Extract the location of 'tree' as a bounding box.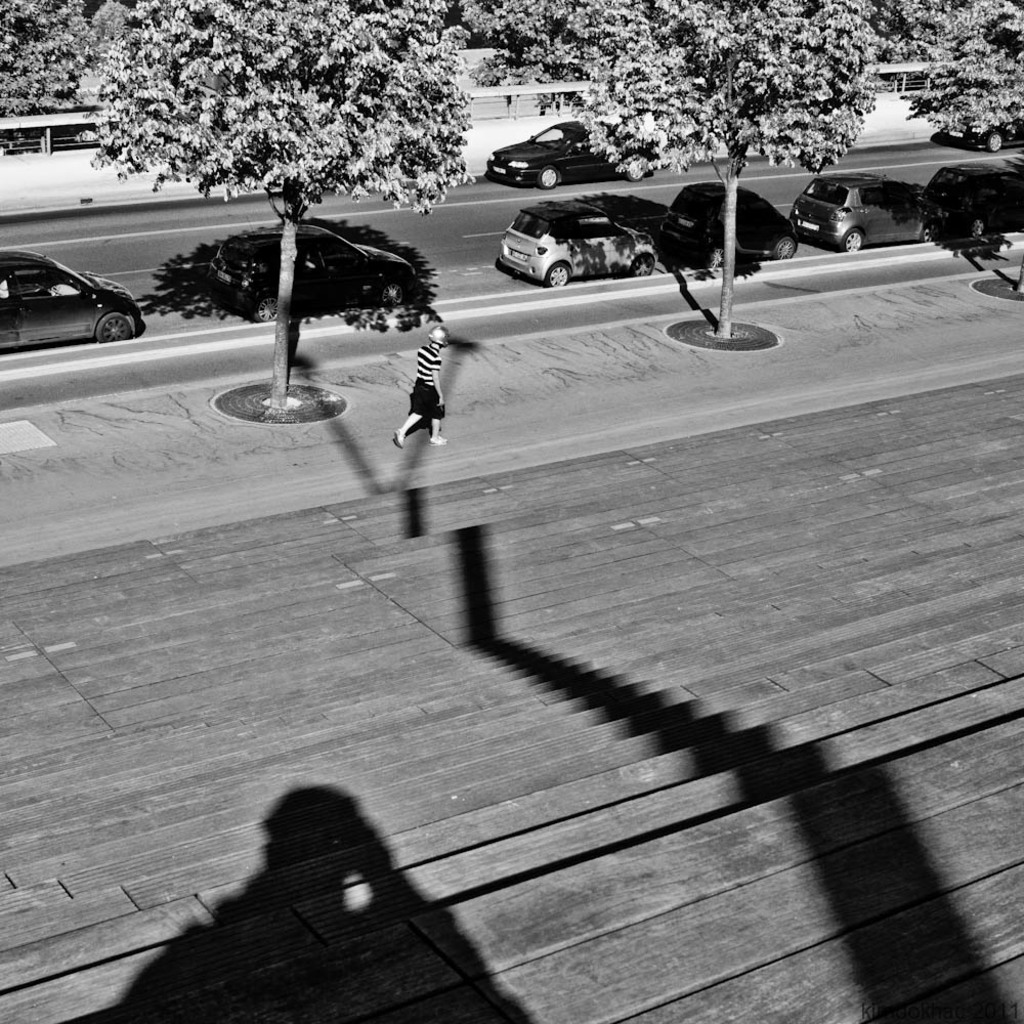
<bbox>0, 0, 103, 123</bbox>.
